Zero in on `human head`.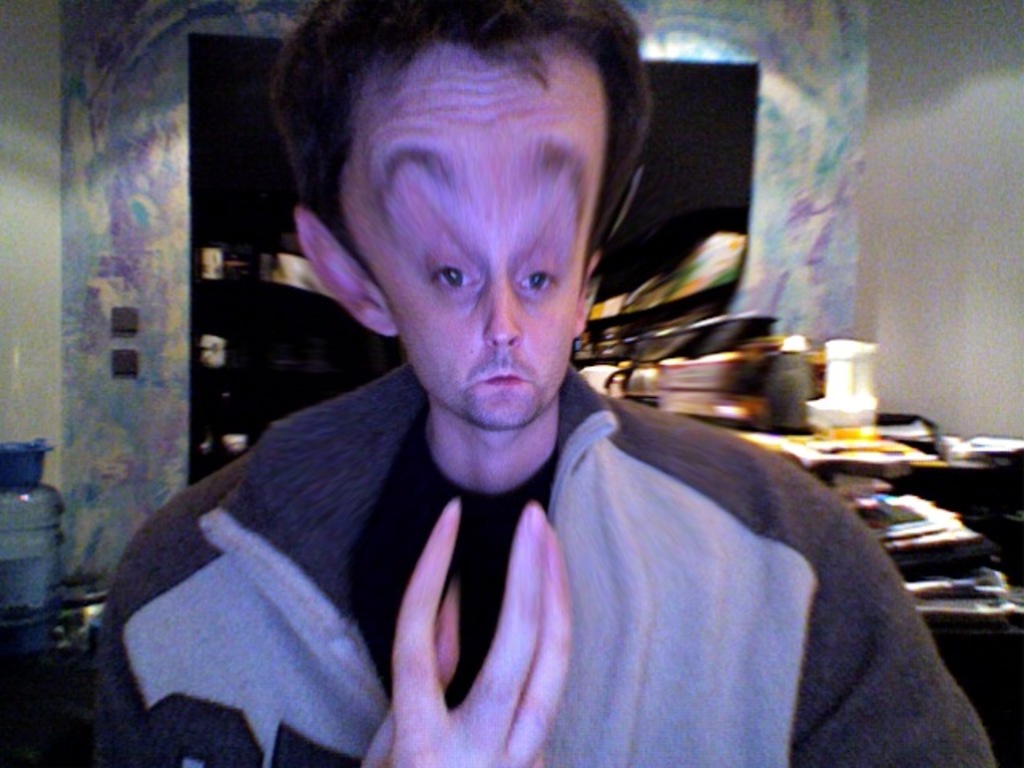
Zeroed in: bbox=[282, 0, 654, 416].
